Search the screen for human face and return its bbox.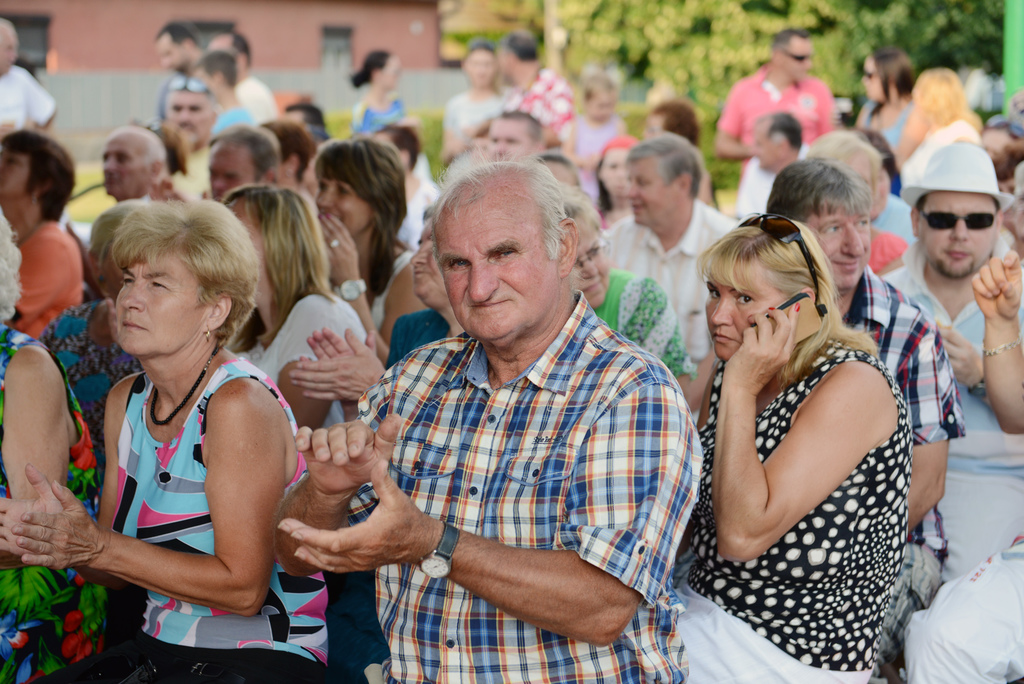
Found: left=463, top=49, right=493, bottom=79.
